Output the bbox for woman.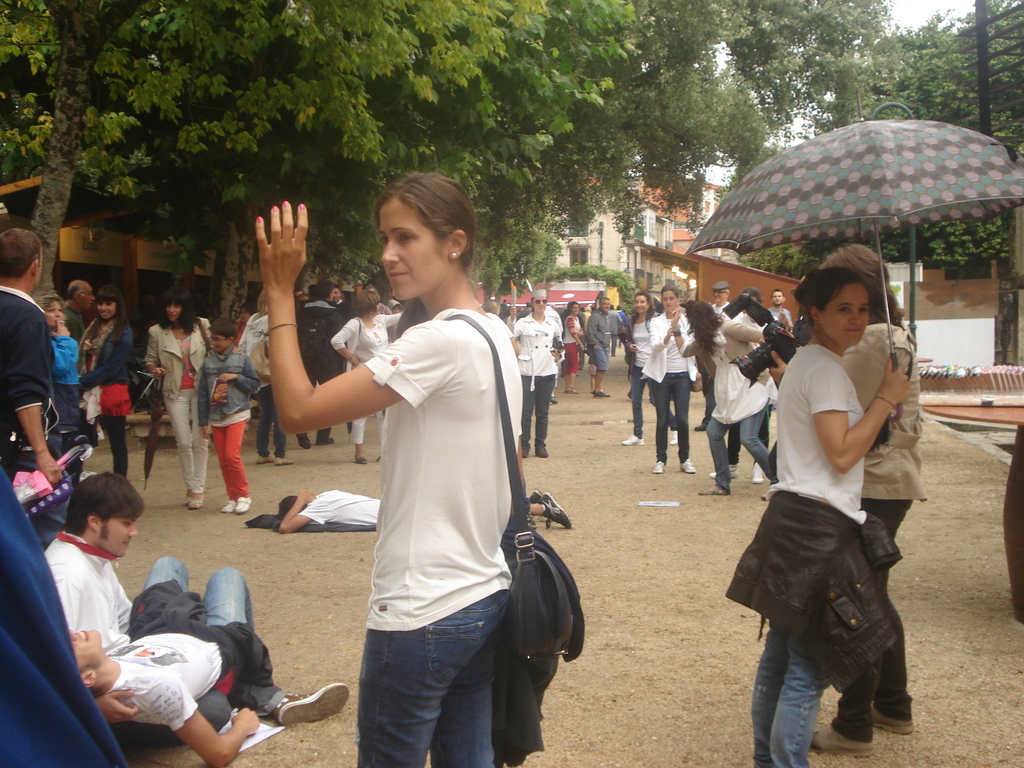
x1=558, y1=299, x2=590, y2=394.
